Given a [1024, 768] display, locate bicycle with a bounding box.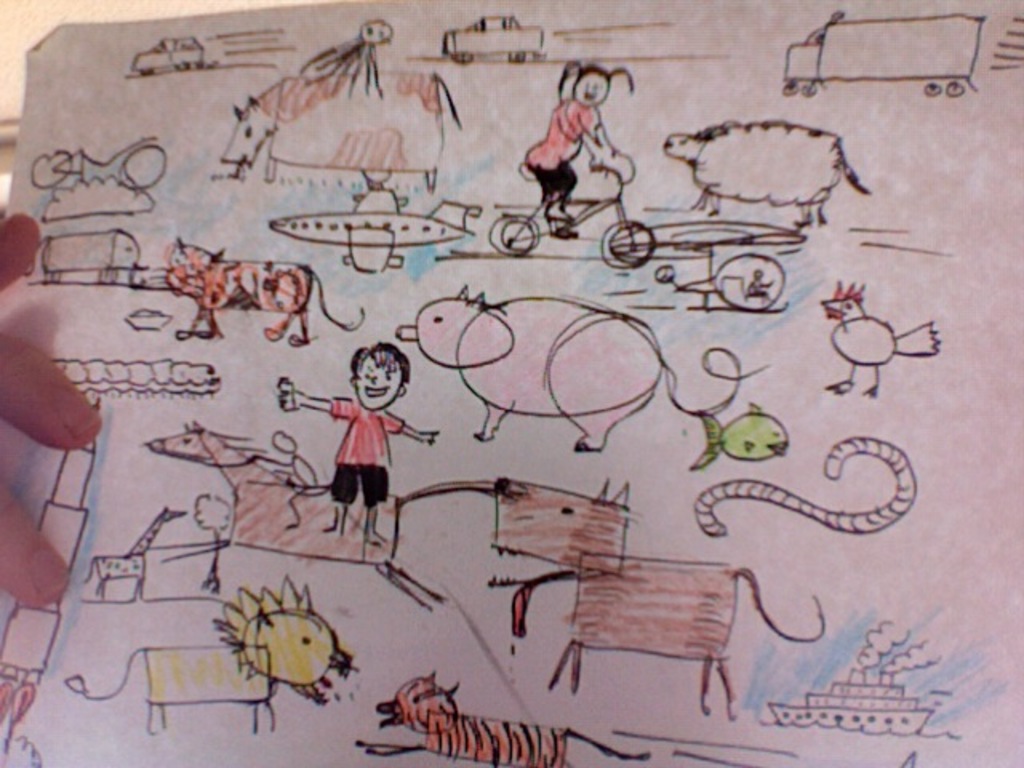
Located: [x1=483, y1=176, x2=674, y2=266].
